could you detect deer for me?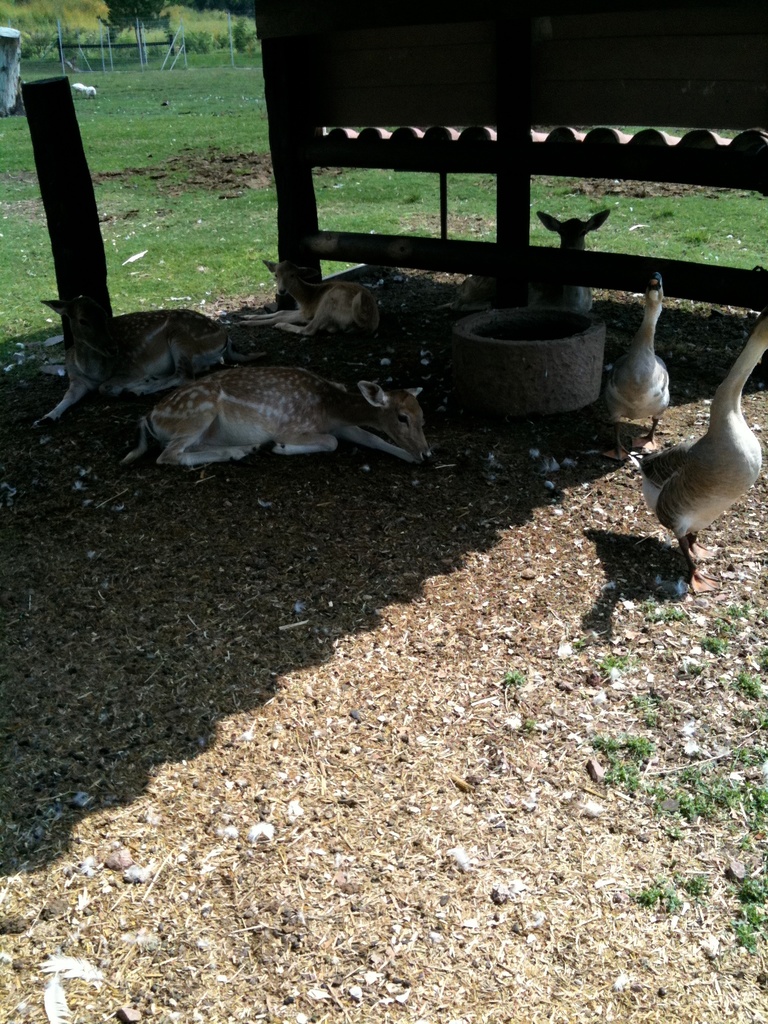
Detection result: (121,355,436,454).
